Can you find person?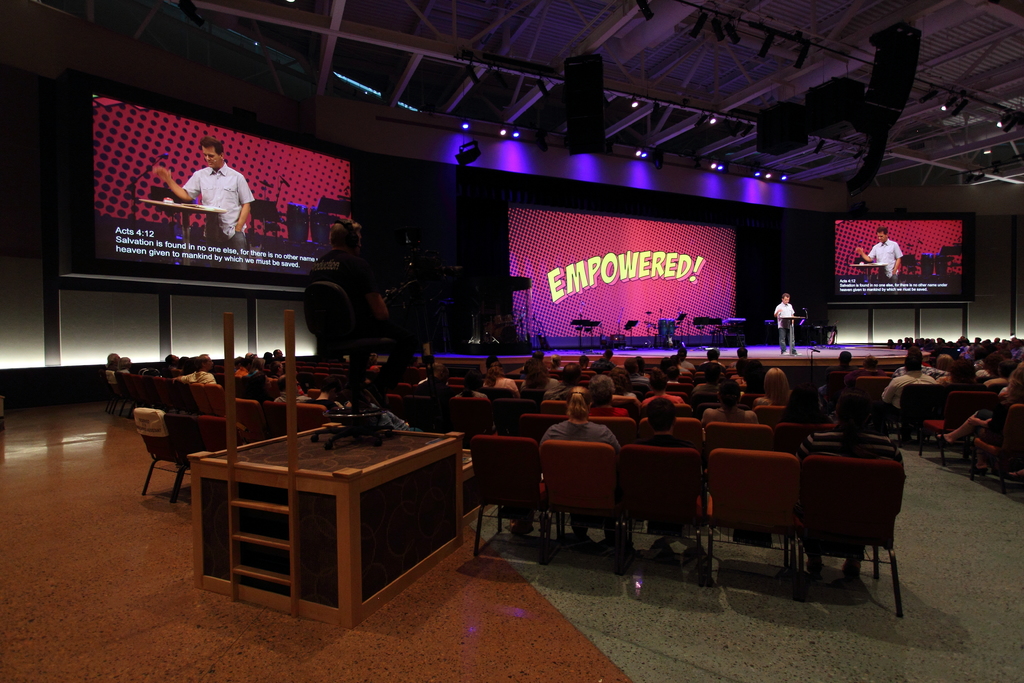
Yes, bounding box: {"left": 170, "top": 136, "right": 243, "bottom": 261}.
